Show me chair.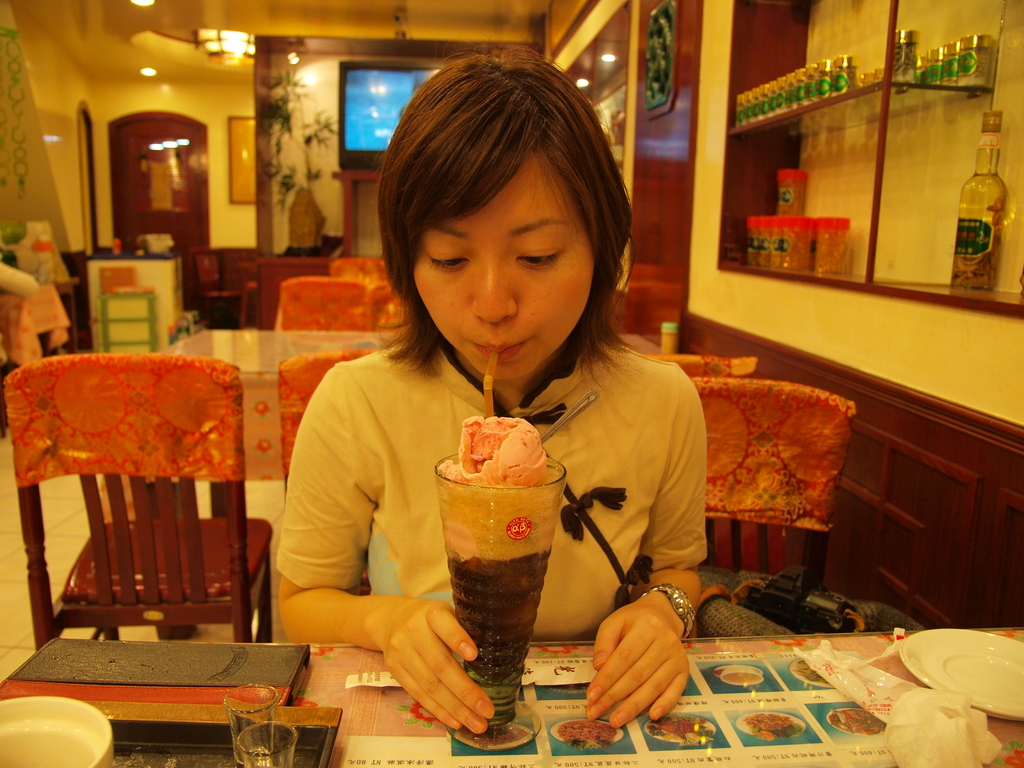
chair is here: 282, 342, 381, 593.
